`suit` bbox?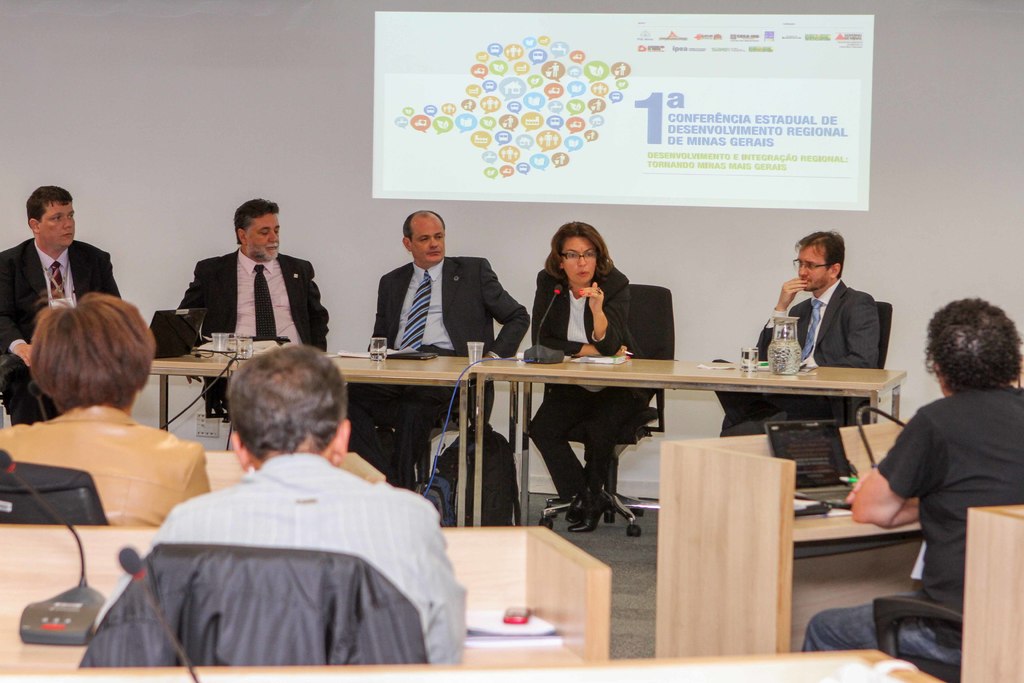
{"x1": 164, "y1": 227, "x2": 317, "y2": 356}
